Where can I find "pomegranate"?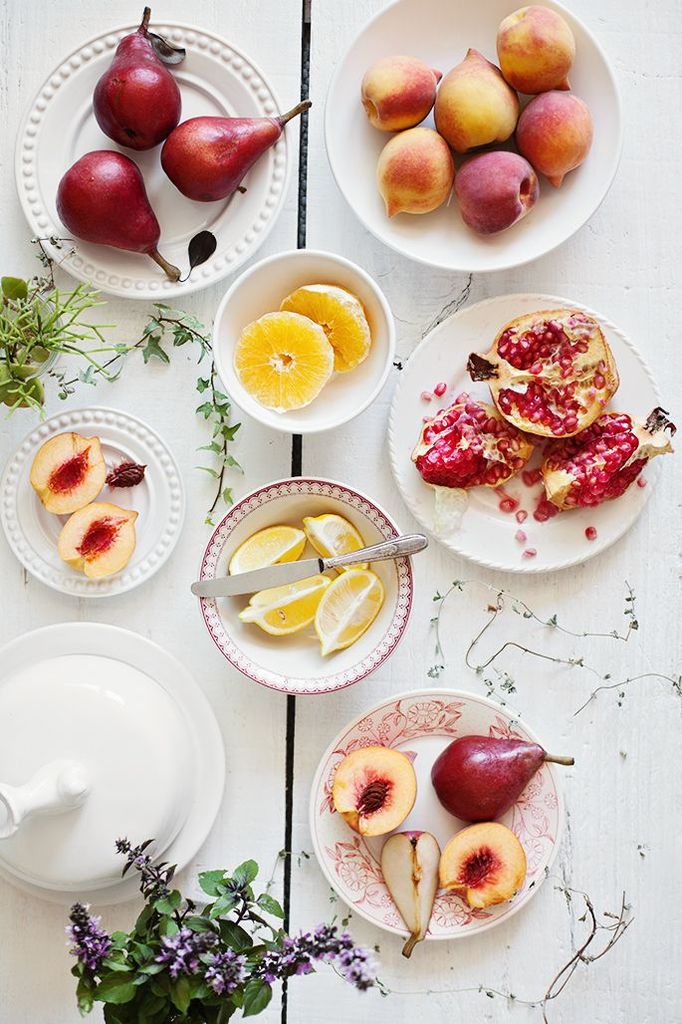
You can find it at (x1=429, y1=381, x2=449, y2=393).
